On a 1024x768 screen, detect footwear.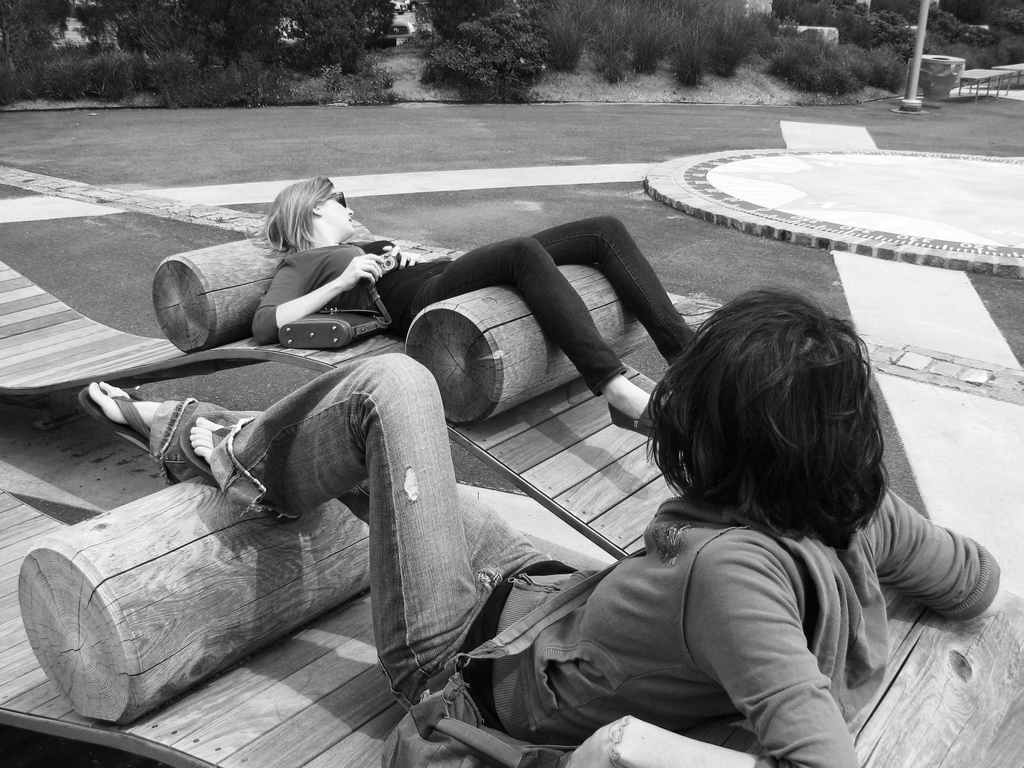
[177,415,232,481].
